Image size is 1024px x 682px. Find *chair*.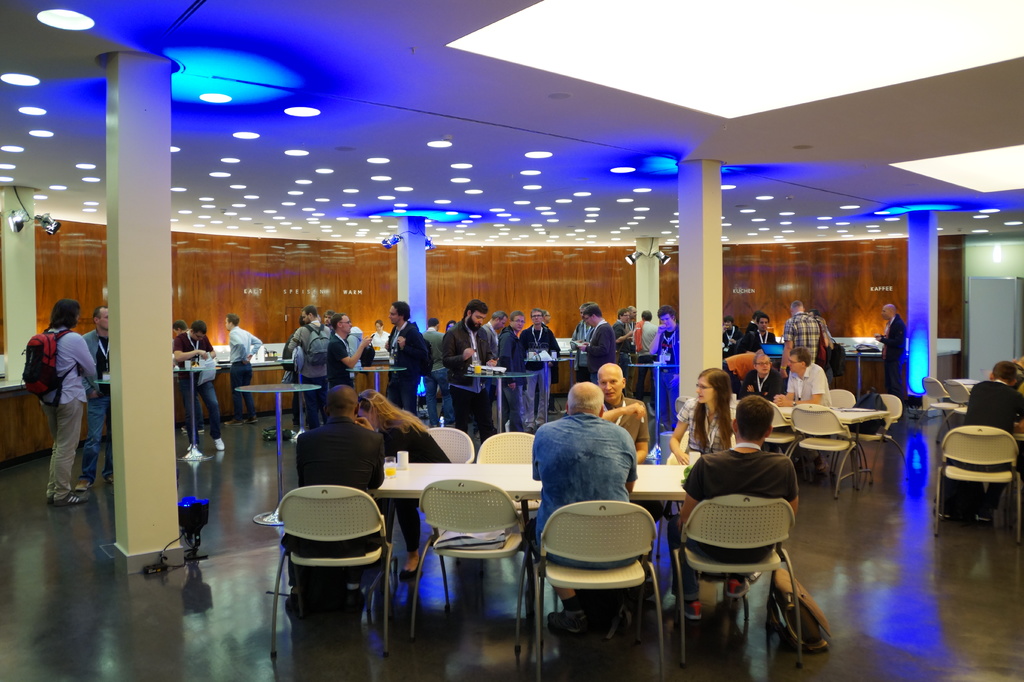
bbox=[915, 375, 947, 437].
